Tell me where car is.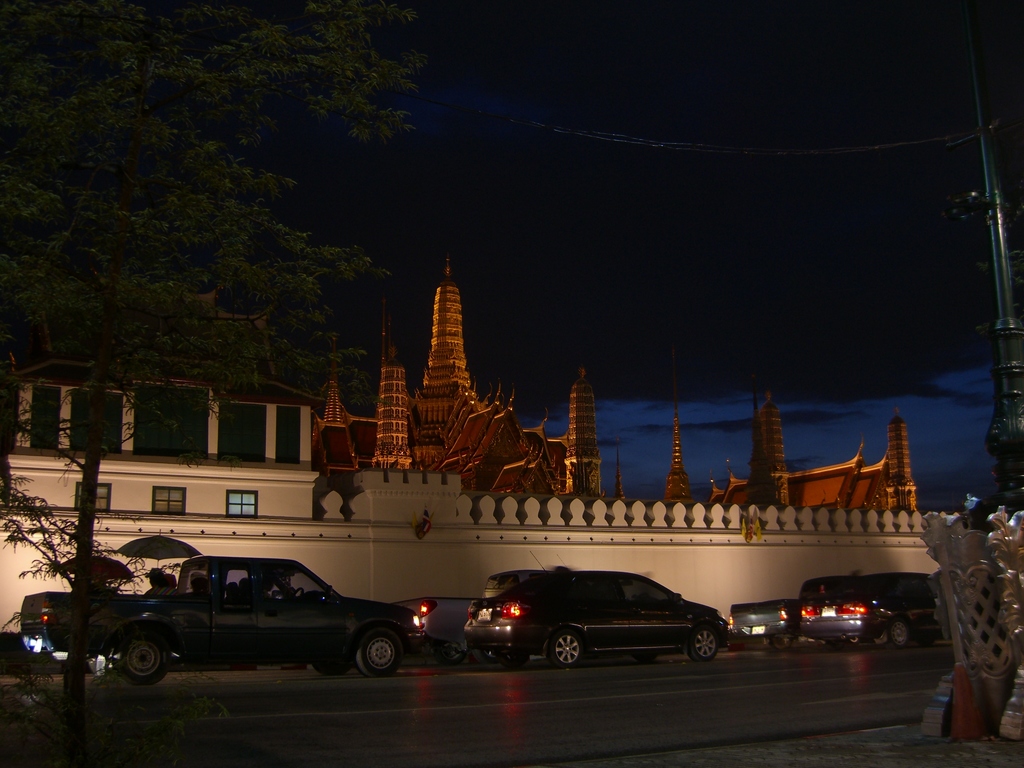
car is at 799,569,948,646.
